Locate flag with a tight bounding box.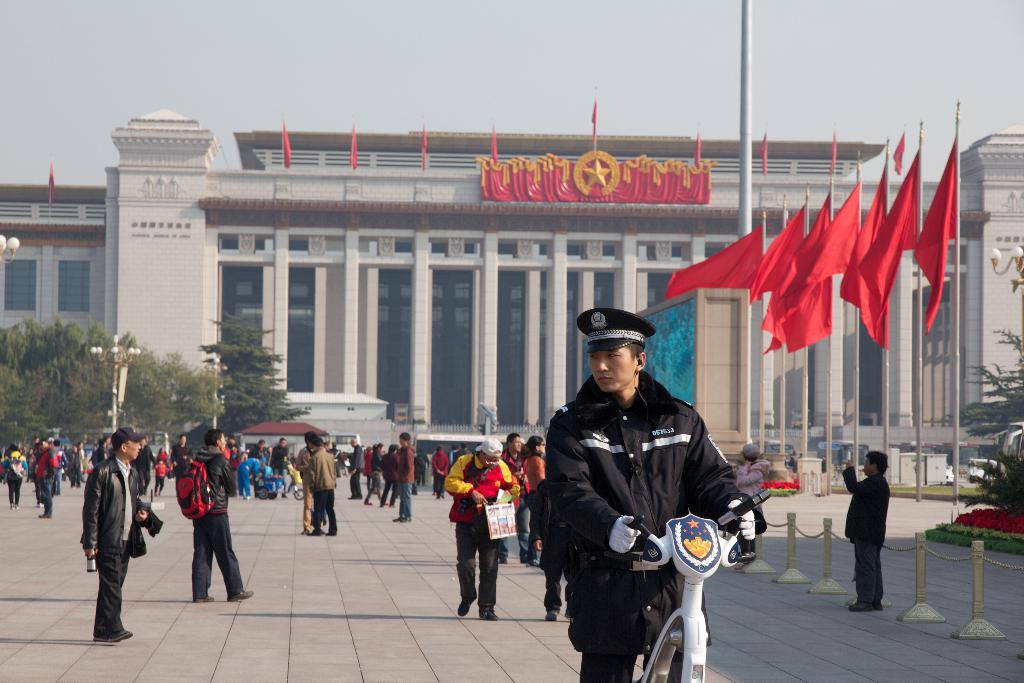
left=46, top=155, right=57, bottom=213.
